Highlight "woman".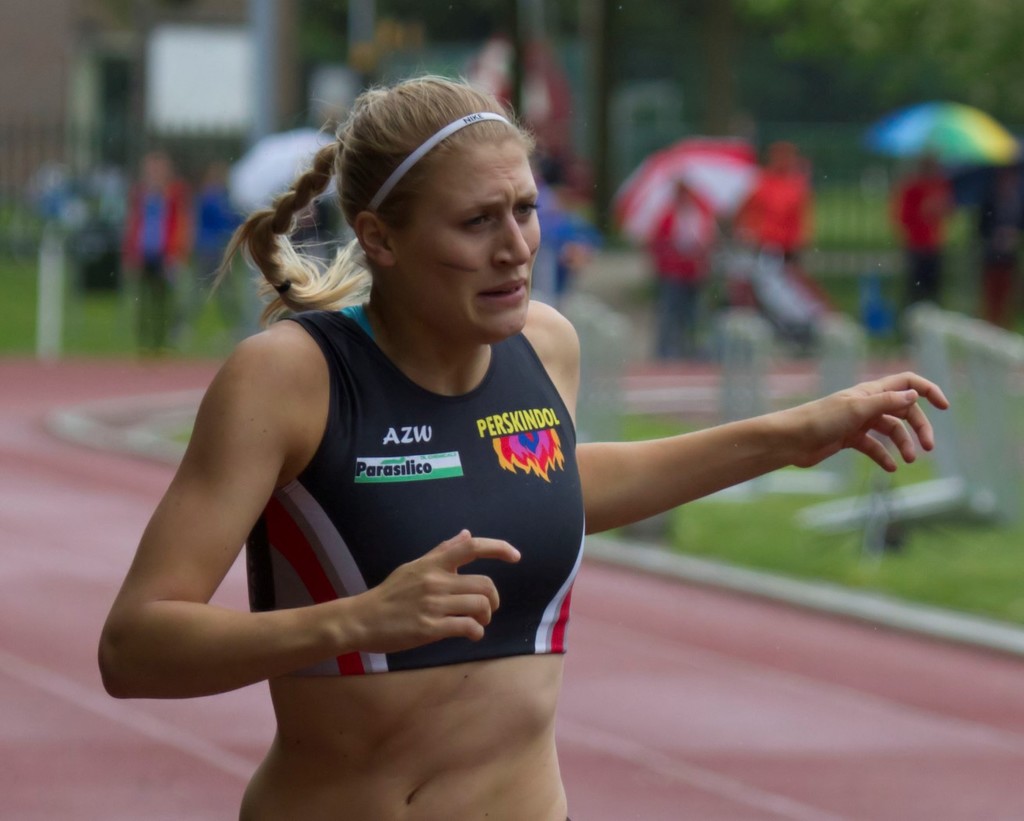
Highlighted region: (102, 74, 956, 820).
